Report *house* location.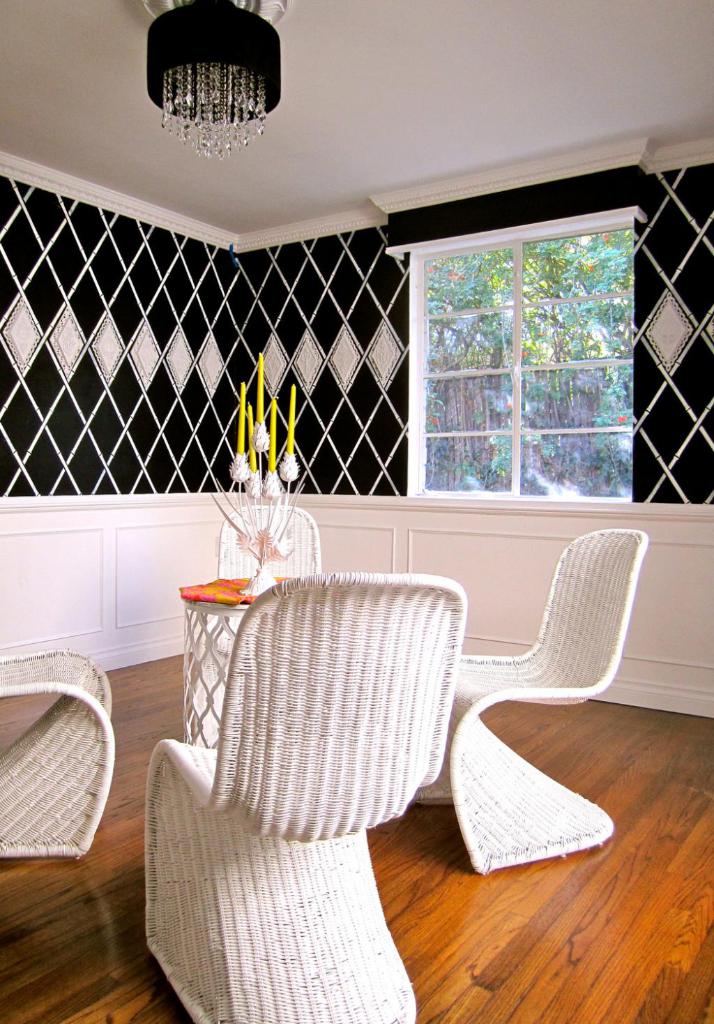
Report: 0:0:713:1023.
